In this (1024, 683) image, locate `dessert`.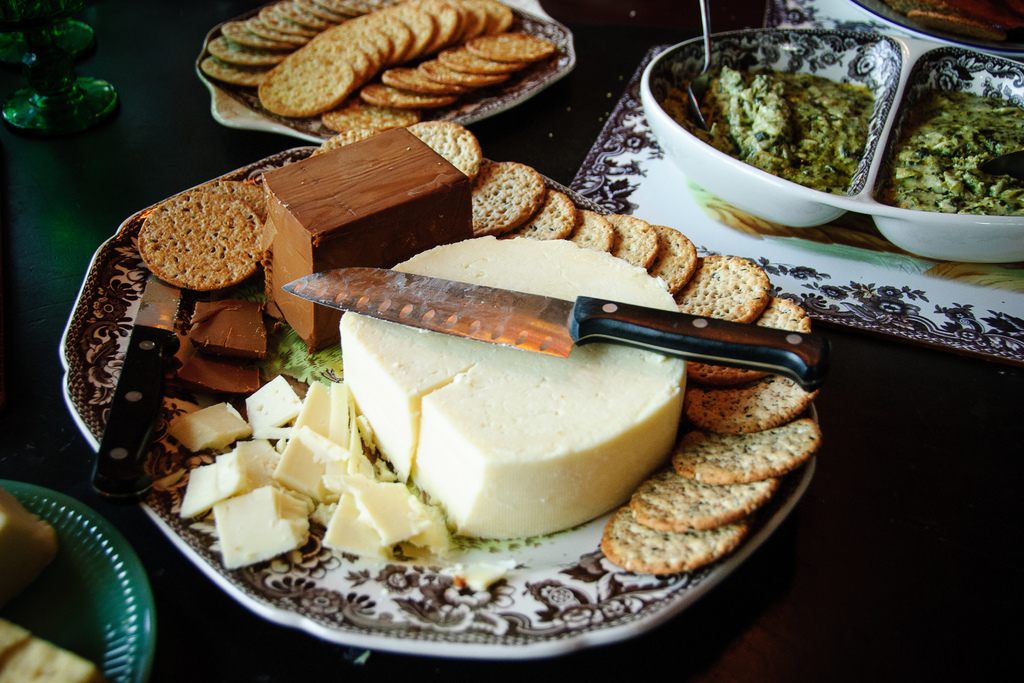
Bounding box: locate(138, 176, 259, 292).
